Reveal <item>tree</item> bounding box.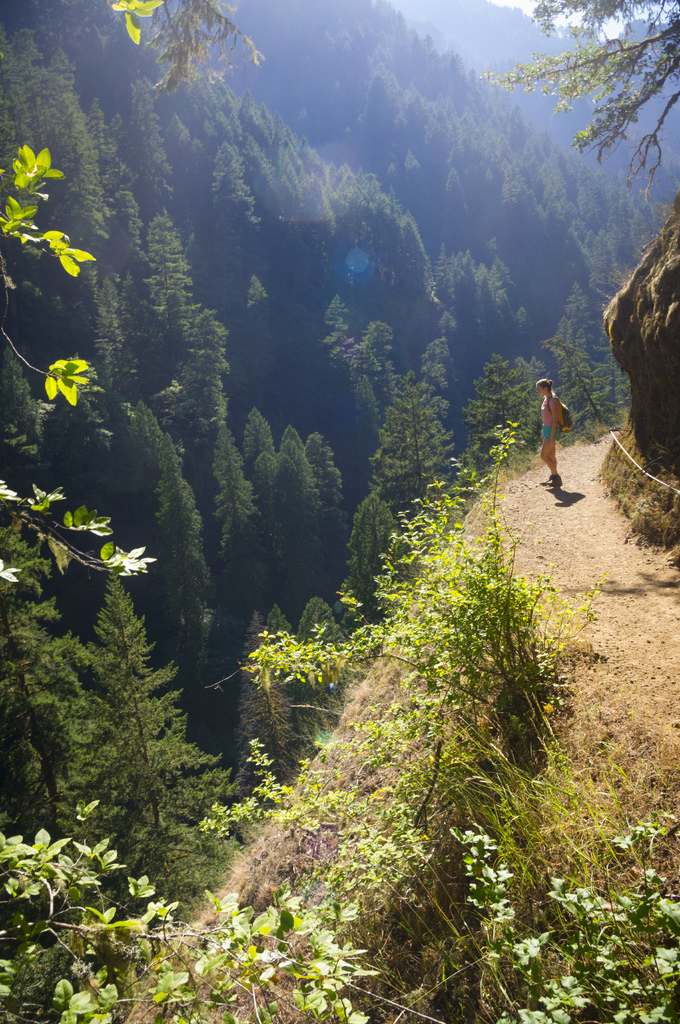
Revealed: 486,0,679,204.
